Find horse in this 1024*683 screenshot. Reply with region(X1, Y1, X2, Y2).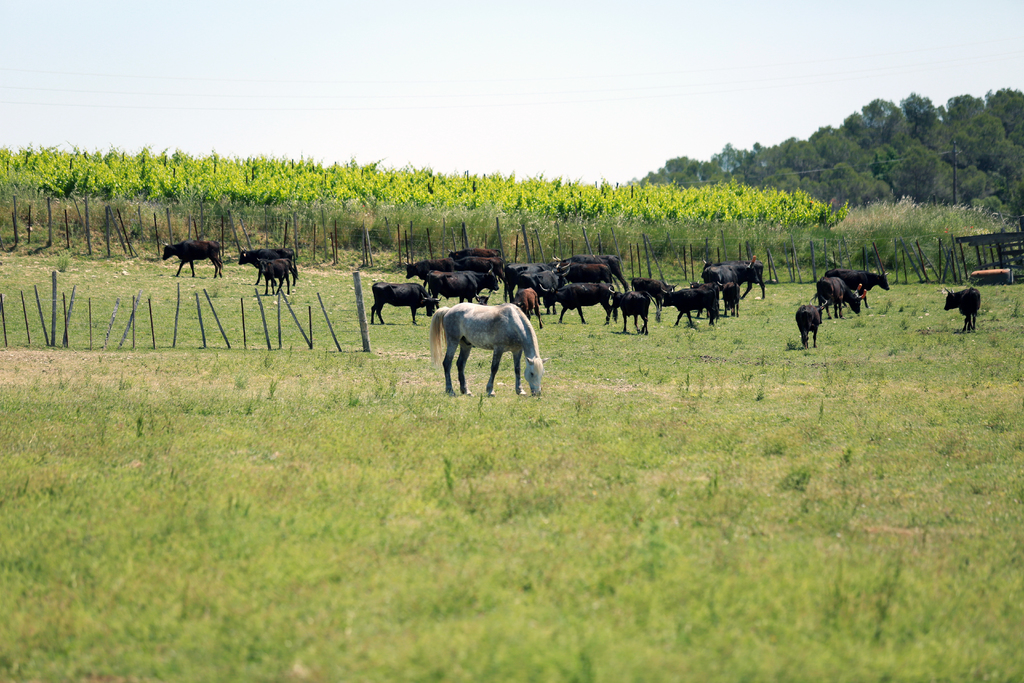
region(424, 299, 547, 399).
